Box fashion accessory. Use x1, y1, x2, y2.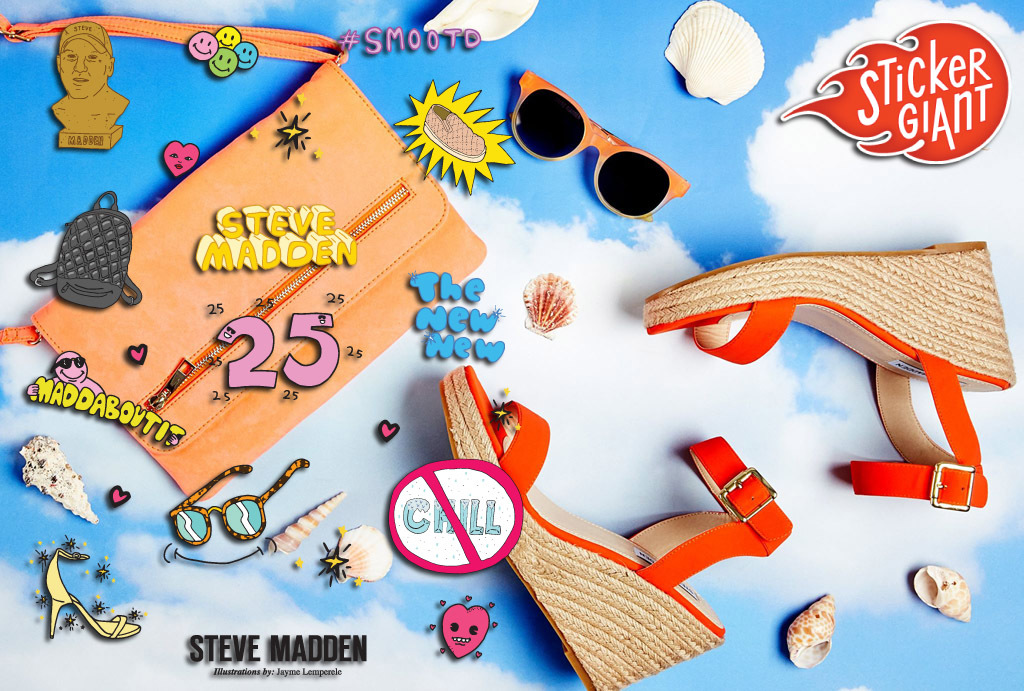
26, 189, 146, 314.
